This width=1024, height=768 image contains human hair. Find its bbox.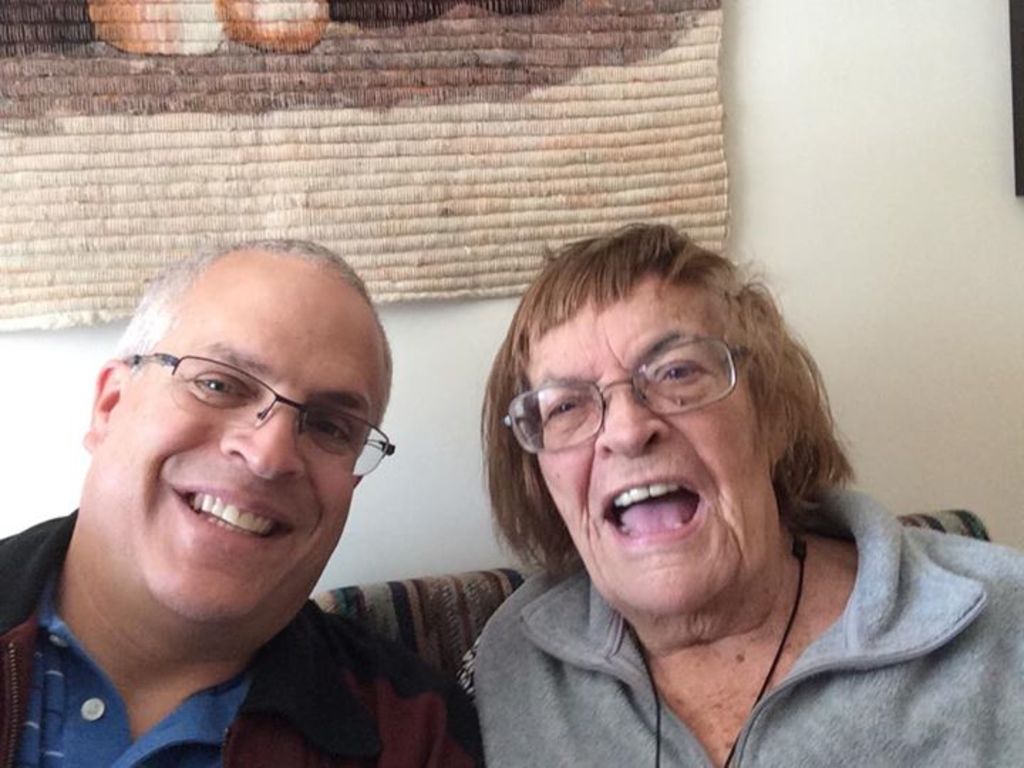
bbox=[468, 222, 853, 594].
